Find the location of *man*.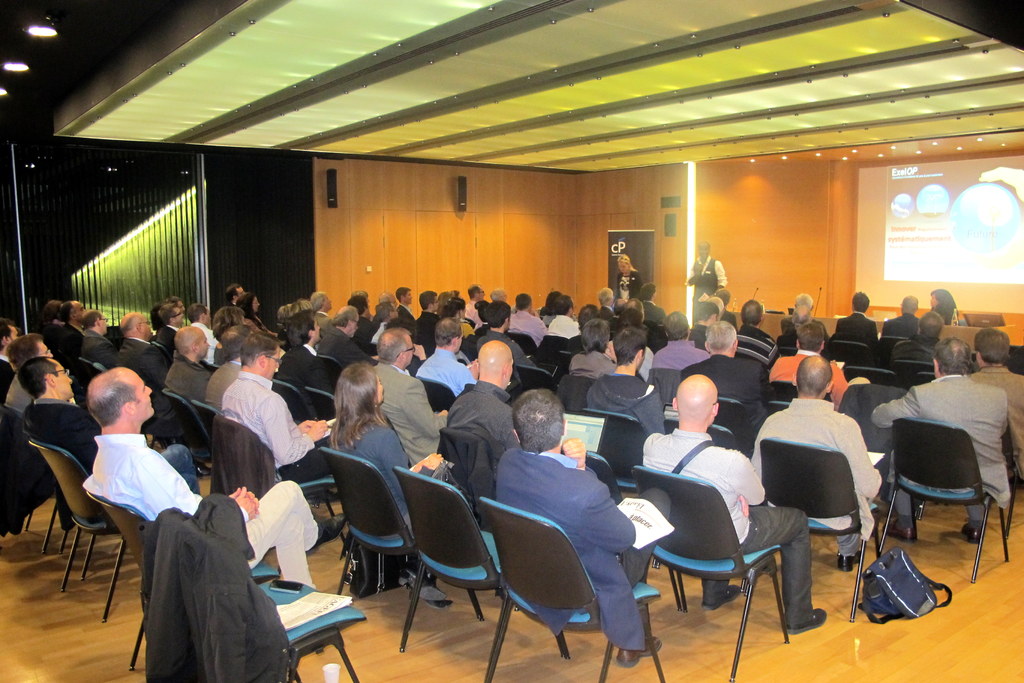
Location: x1=627 y1=297 x2=646 y2=323.
